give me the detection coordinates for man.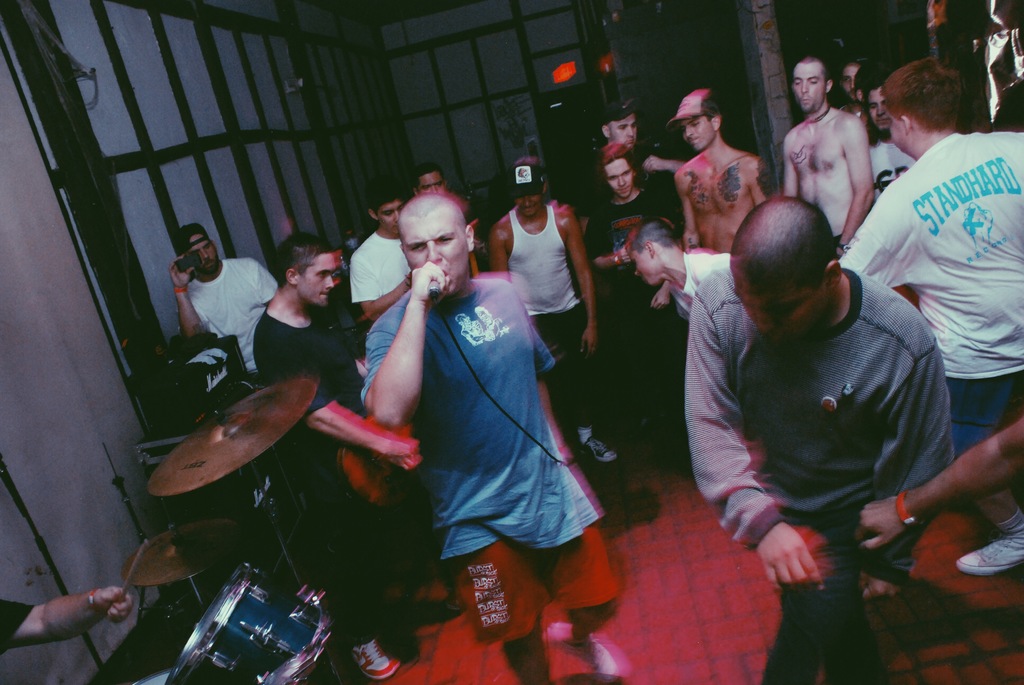
bbox=[409, 164, 459, 196].
